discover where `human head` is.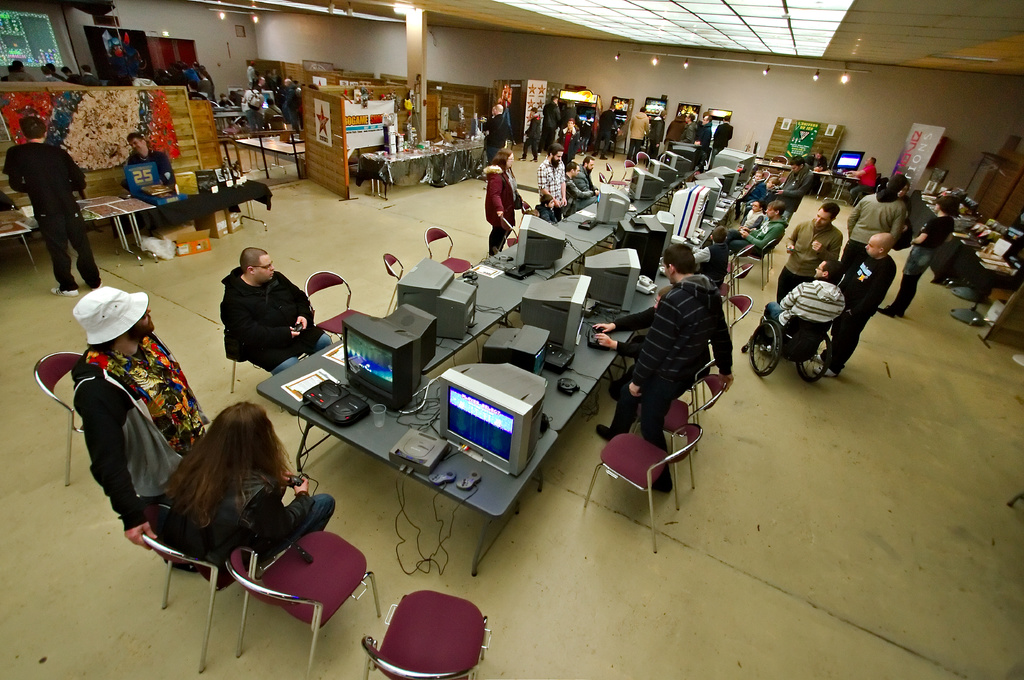
Discovered at x1=812 y1=198 x2=842 y2=231.
